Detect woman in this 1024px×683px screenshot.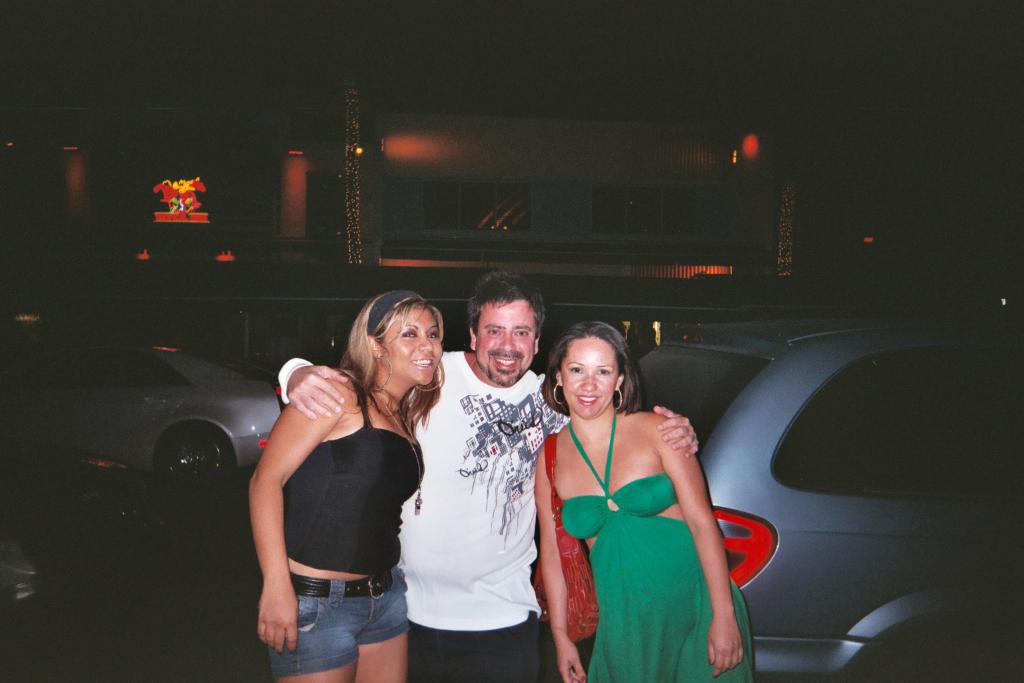
Detection: box(247, 291, 447, 682).
